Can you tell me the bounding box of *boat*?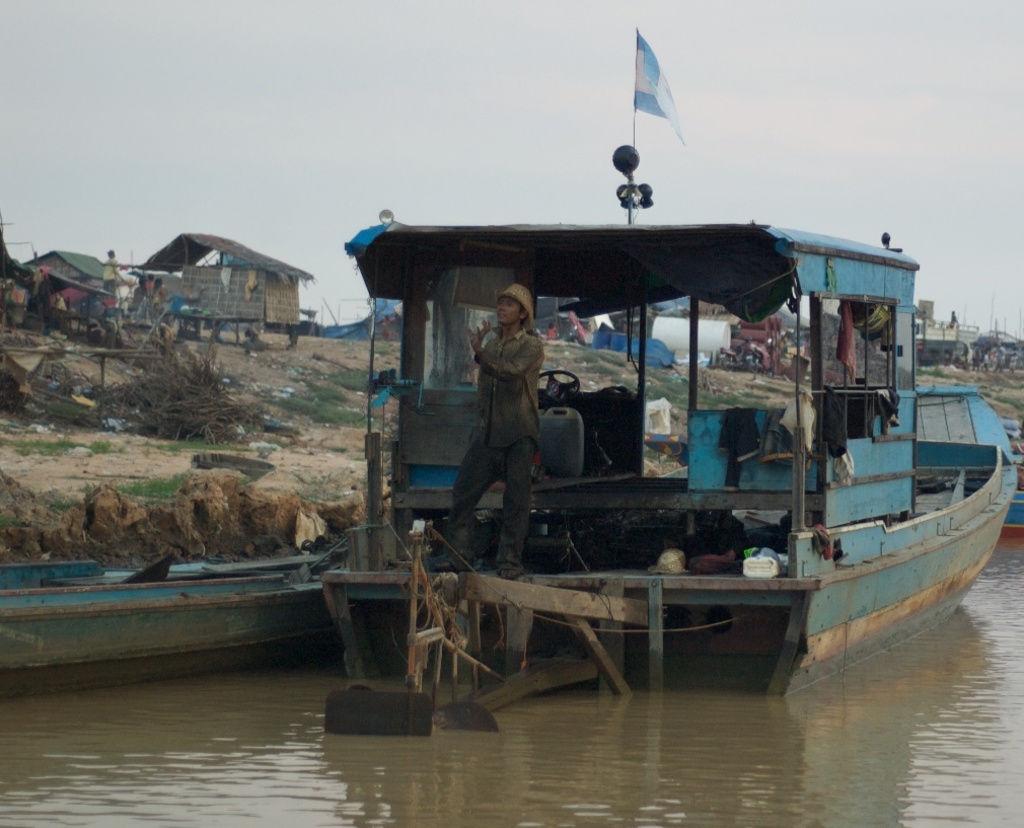
box(278, 97, 1018, 718).
